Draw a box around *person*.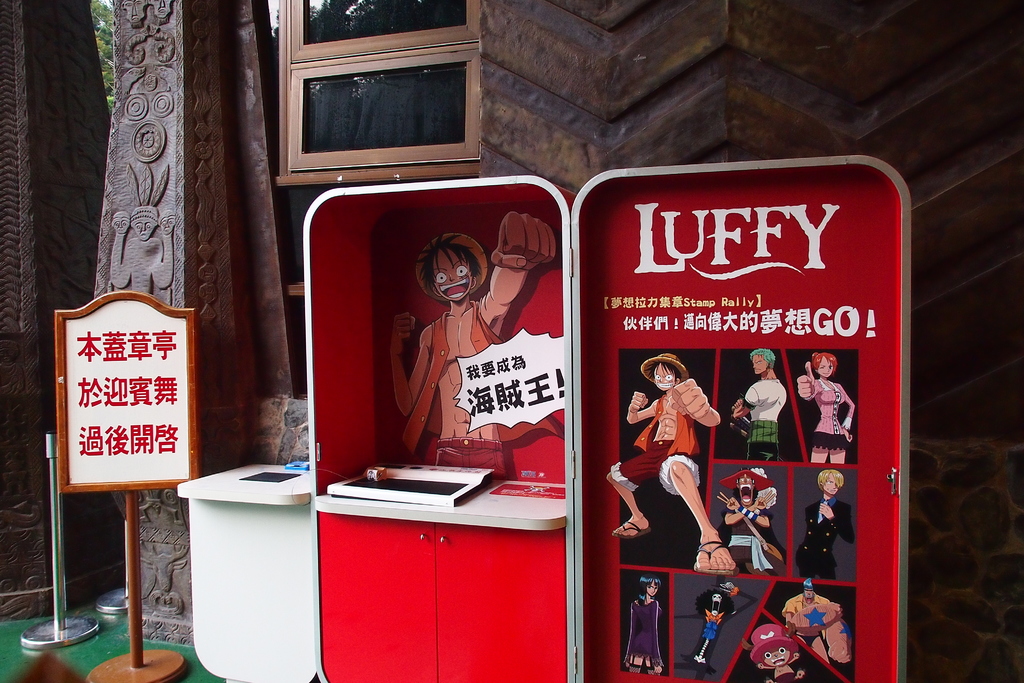
627:566:662:675.
